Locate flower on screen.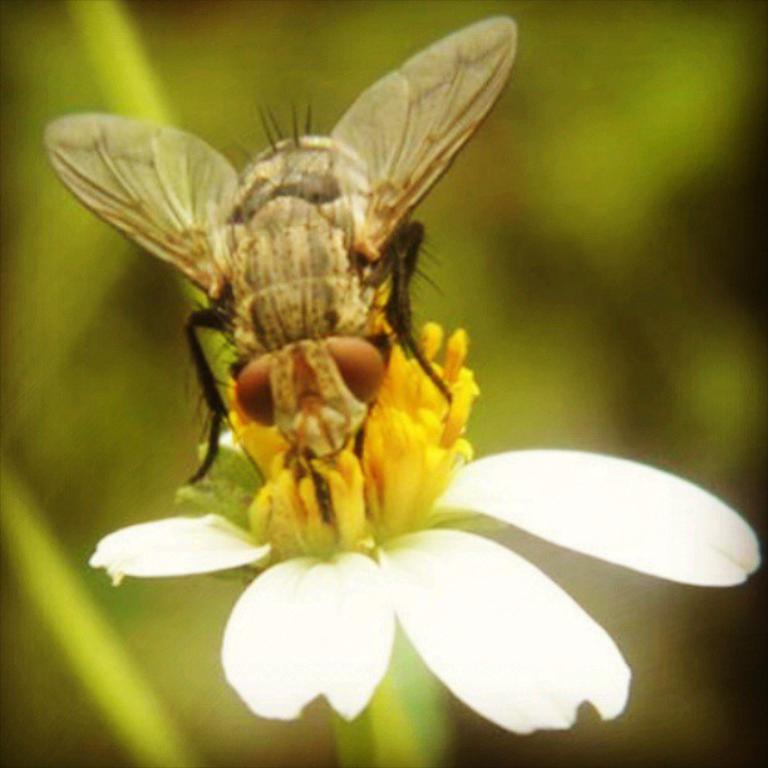
On screen at x1=181 y1=409 x2=659 y2=737.
